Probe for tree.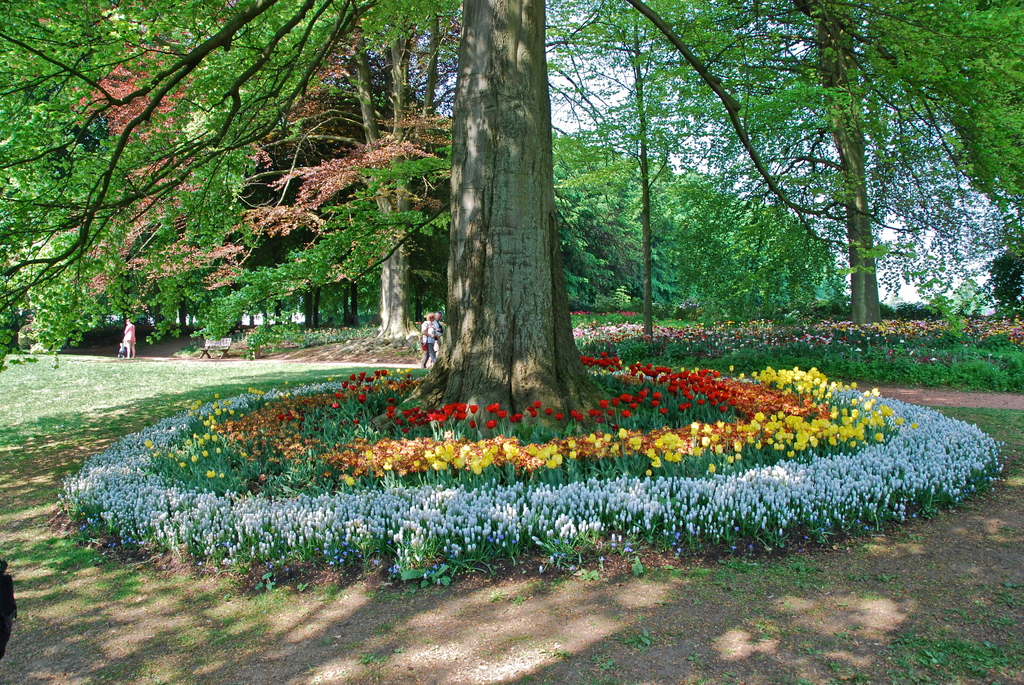
Probe result: select_region(0, 0, 1023, 431).
